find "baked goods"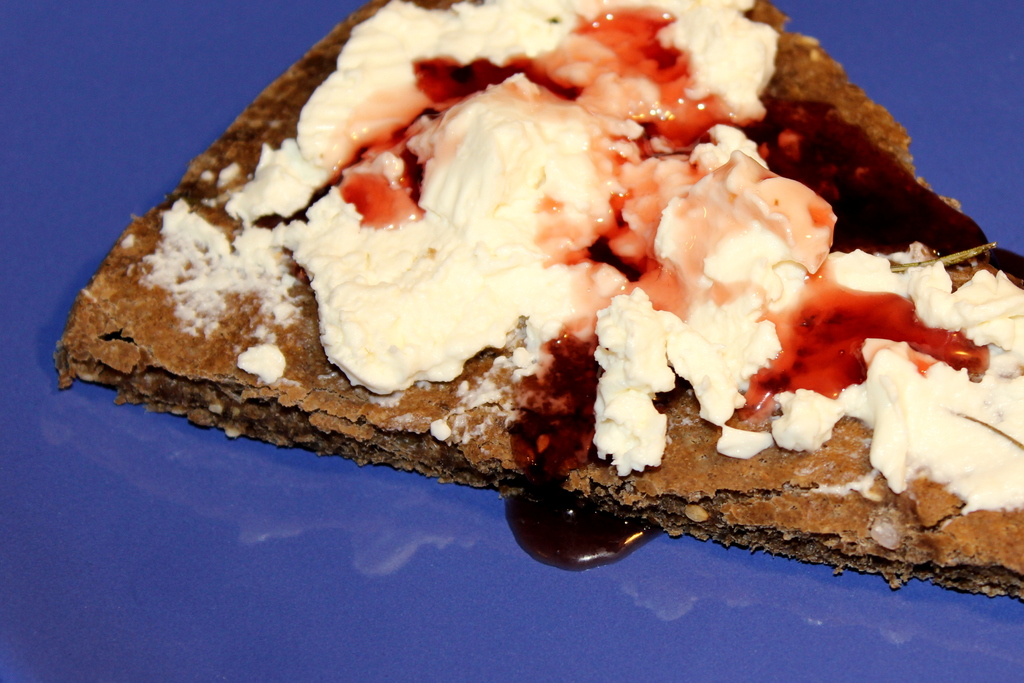
49:0:1023:593
